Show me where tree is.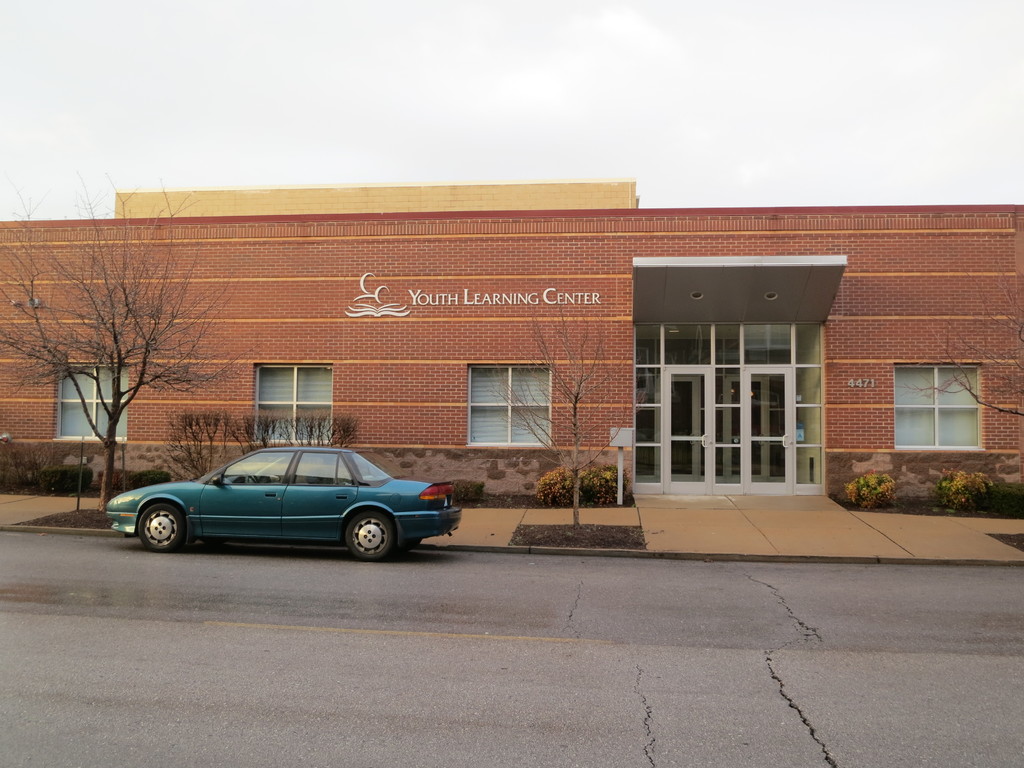
tree is at region(483, 294, 644, 533).
